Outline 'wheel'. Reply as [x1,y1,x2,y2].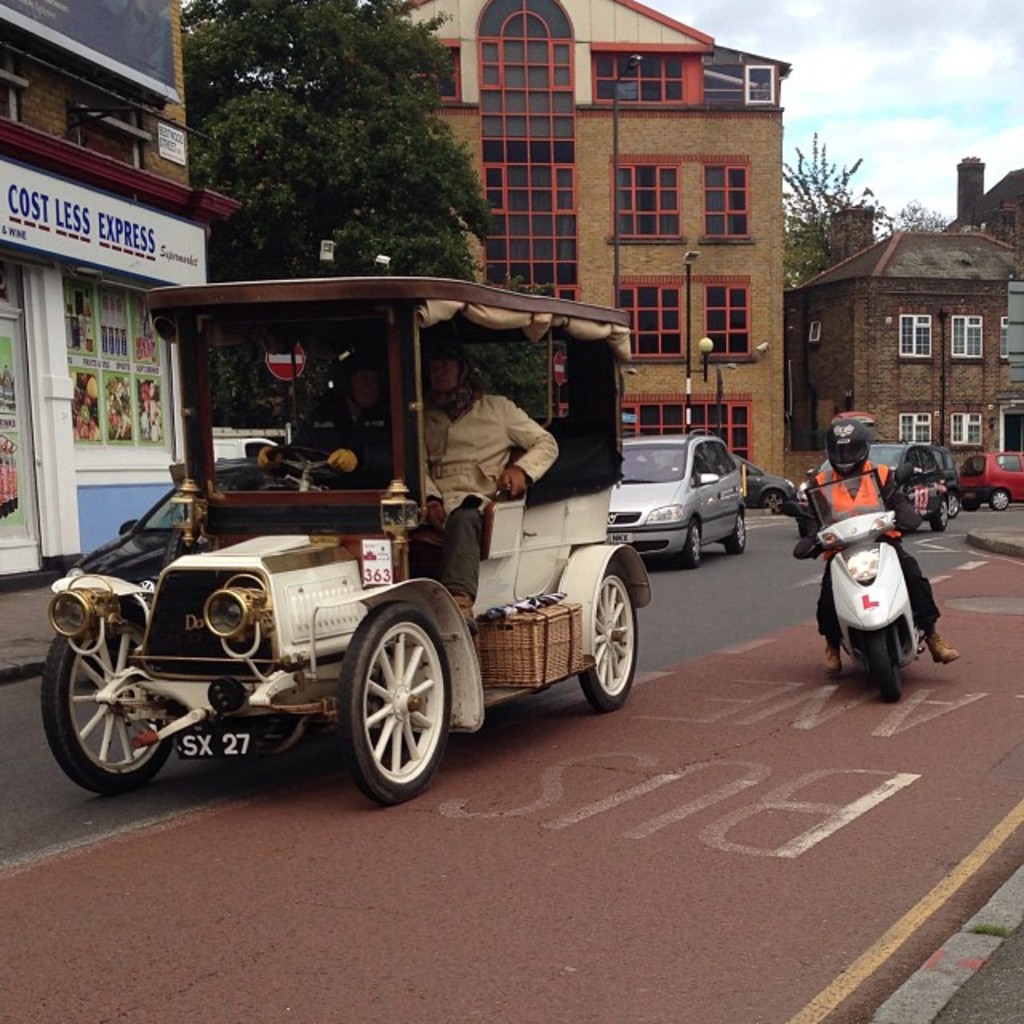
[757,488,784,515].
